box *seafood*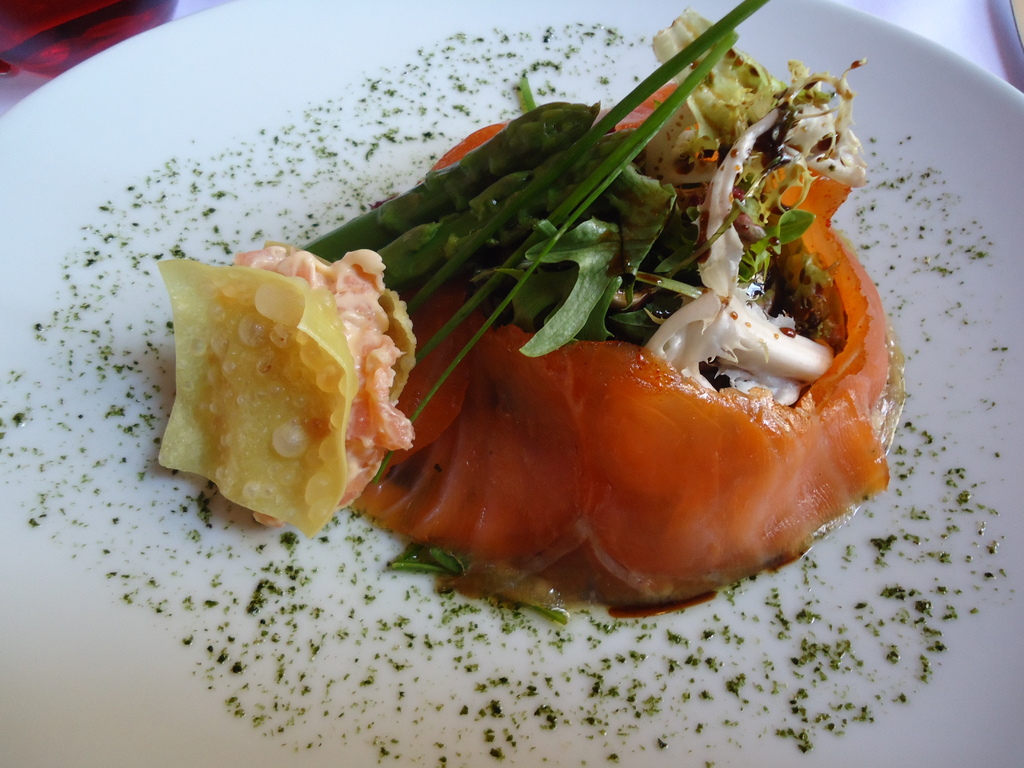
154,7,905,621
